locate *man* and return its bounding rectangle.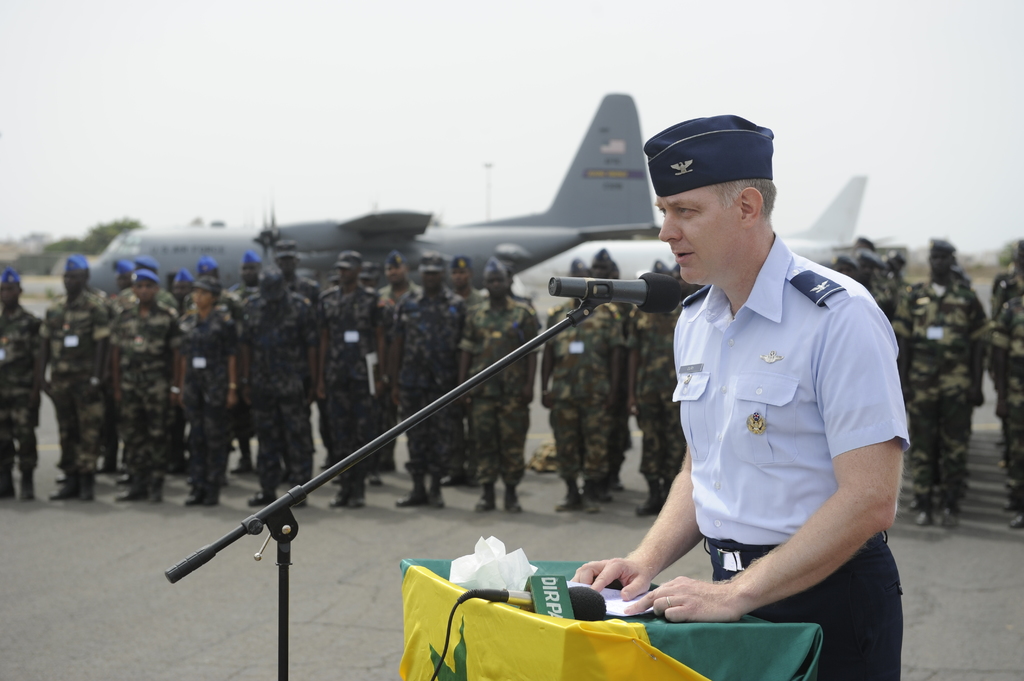
crop(618, 128, 924, 680).
